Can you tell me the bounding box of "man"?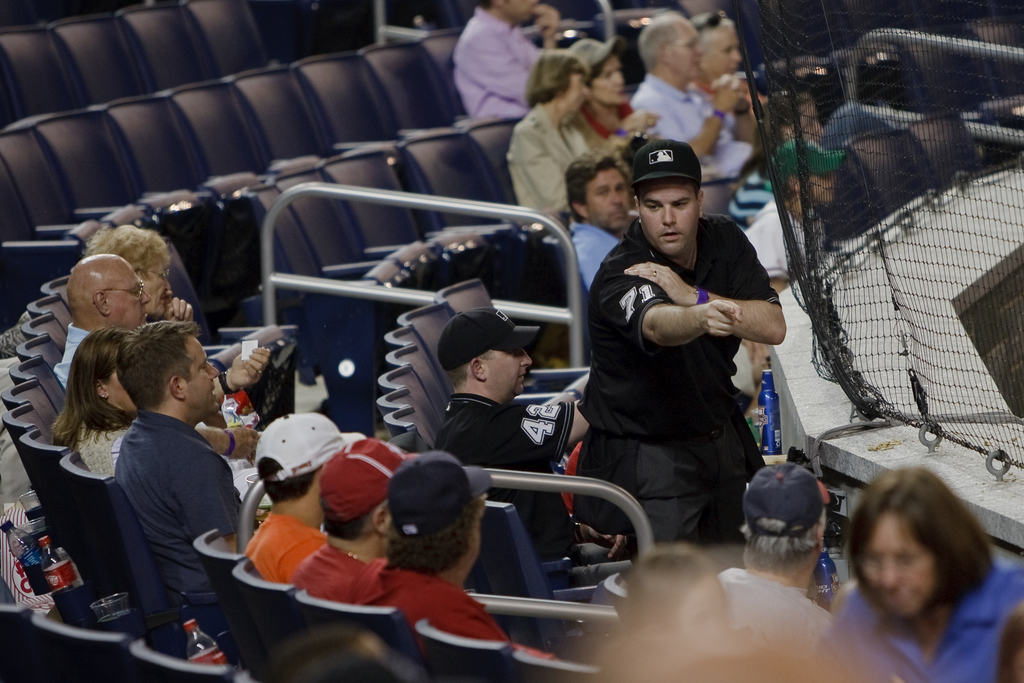
x1=450, y1=0, x2=563, y2=120.
